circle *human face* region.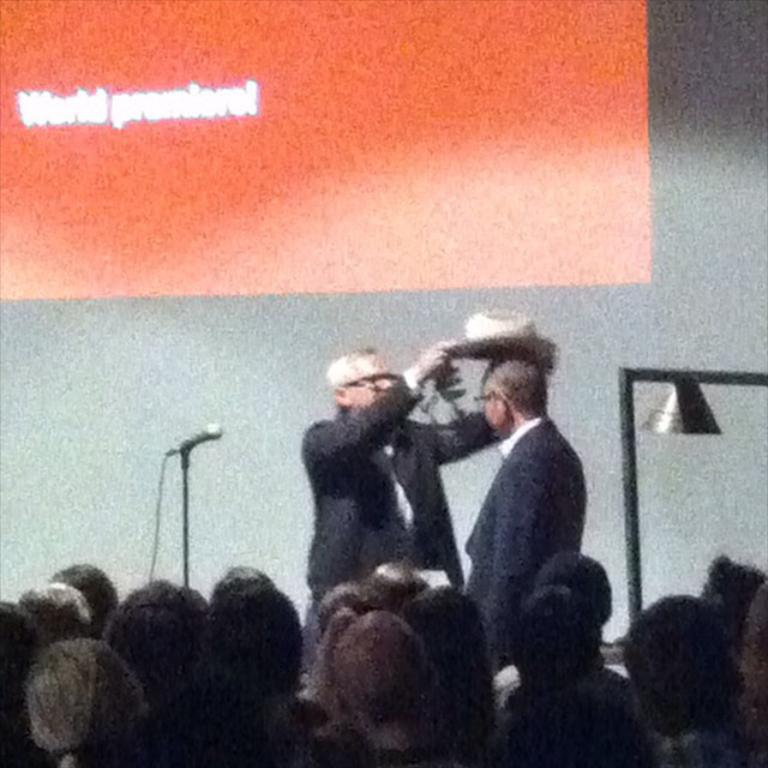
Region: 482/385/497/425.
